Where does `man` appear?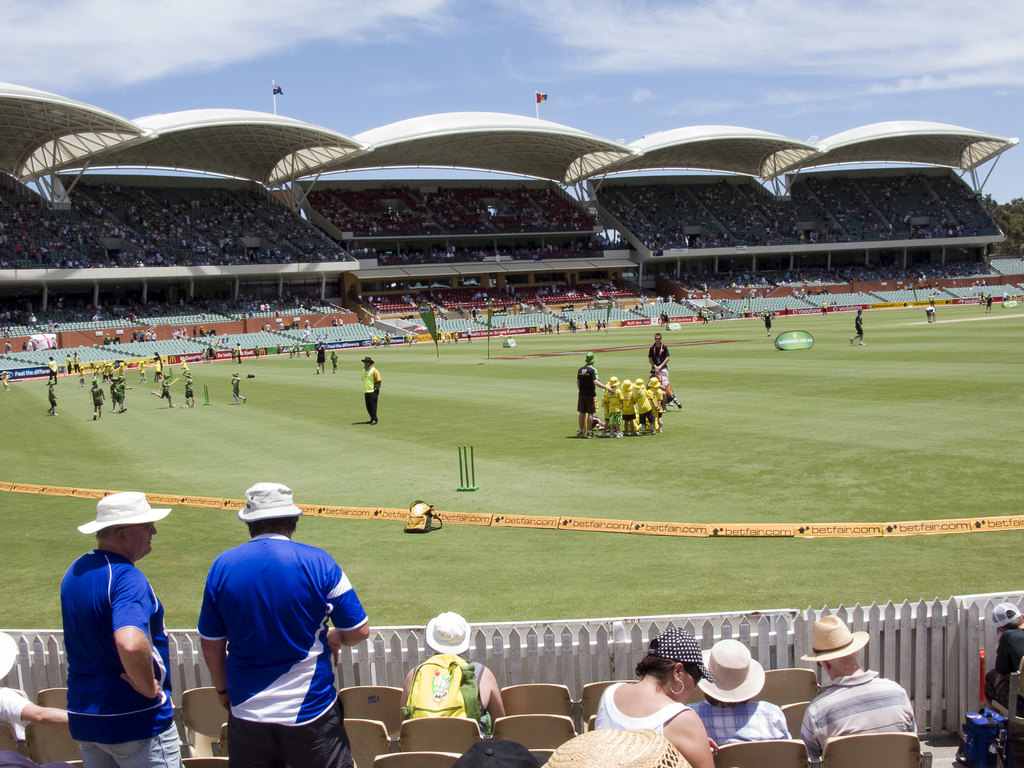
Appears at 647, 334, 682, 413.
